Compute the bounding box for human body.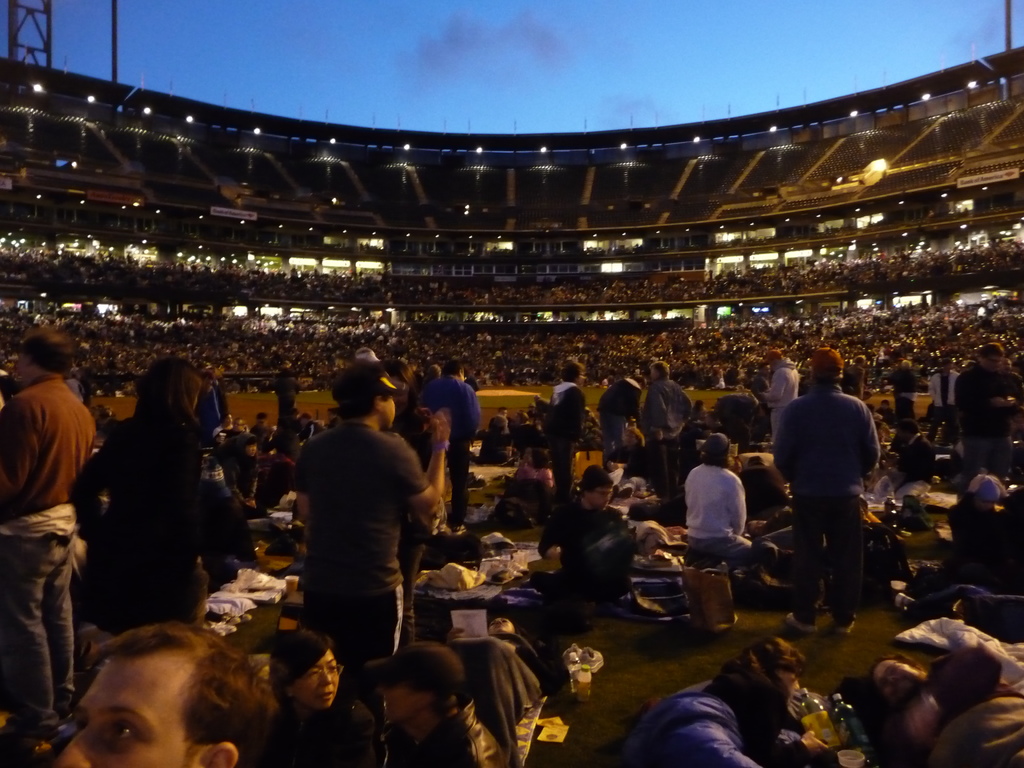
bbox=[985, 234, 999, 246].
